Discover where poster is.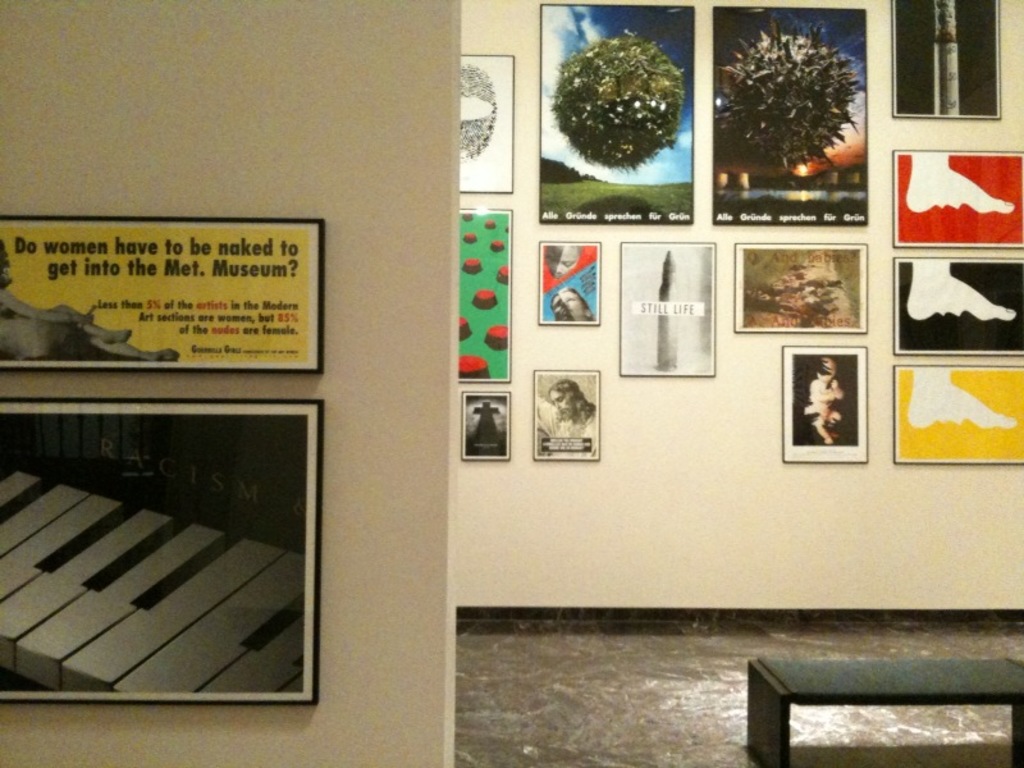
Discovered at bbox=[0, 399, 324, 701].
